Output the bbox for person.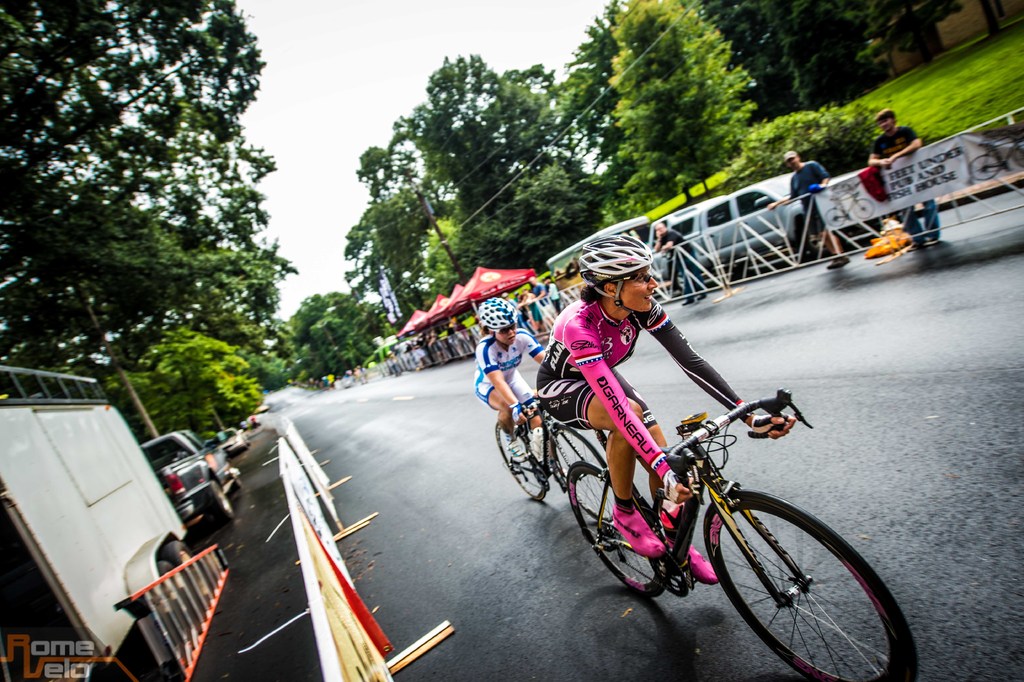
<box>771,151,836,269</box>.
